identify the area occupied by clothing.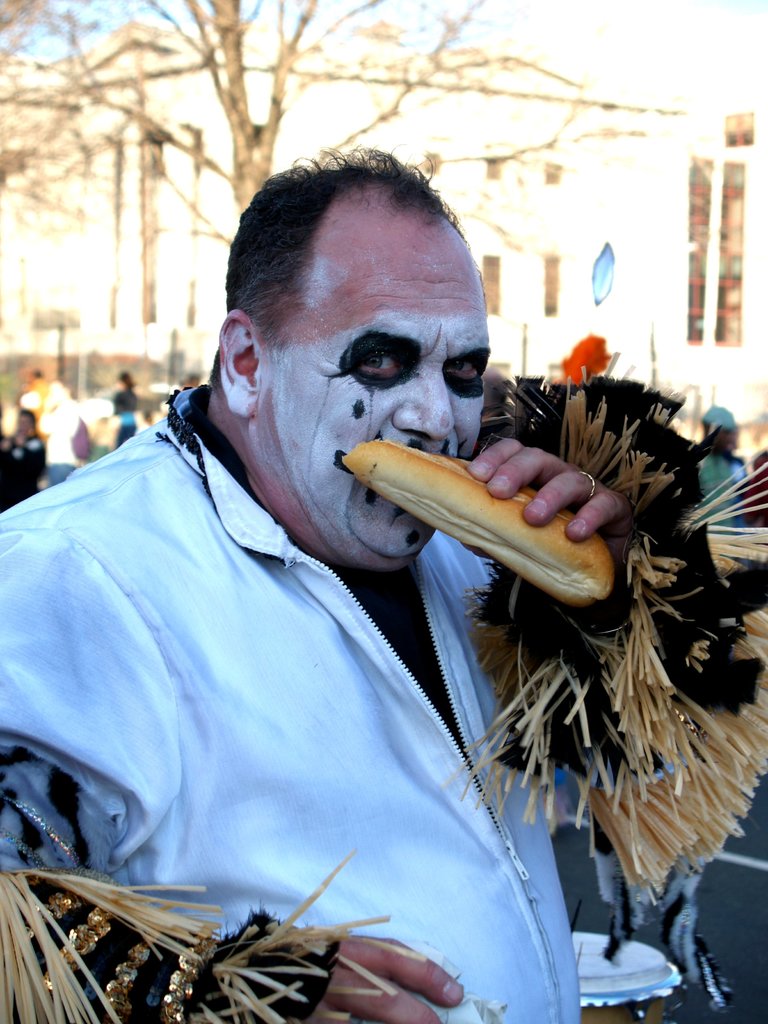
Area: bbox=(20, 374, 53, 447).
